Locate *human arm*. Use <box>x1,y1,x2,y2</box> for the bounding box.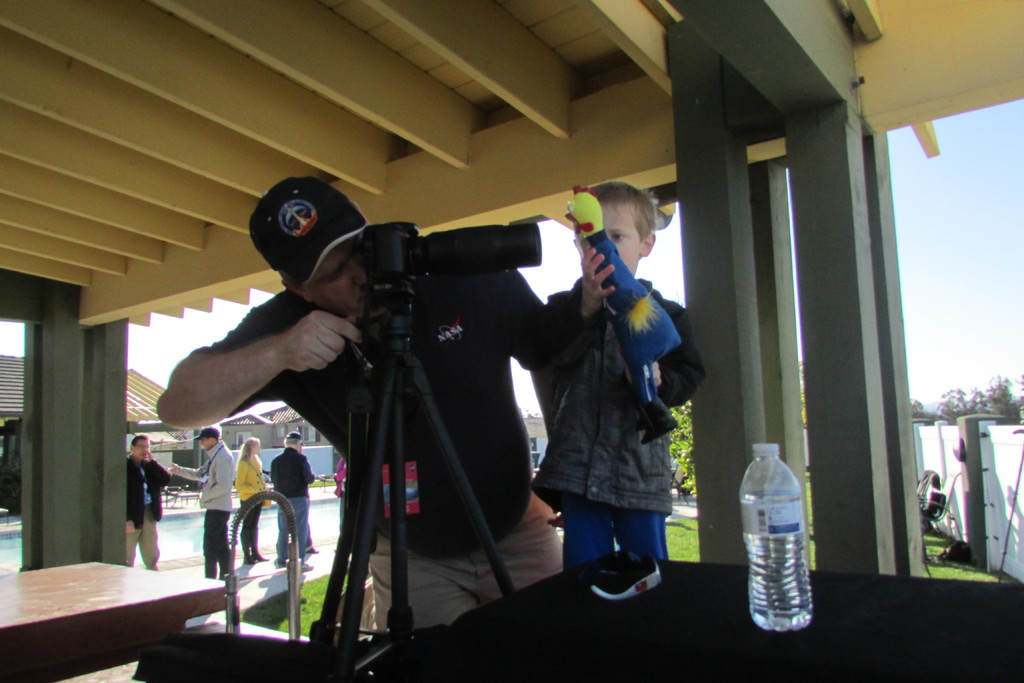
<box>301,450,316,482</box>.
